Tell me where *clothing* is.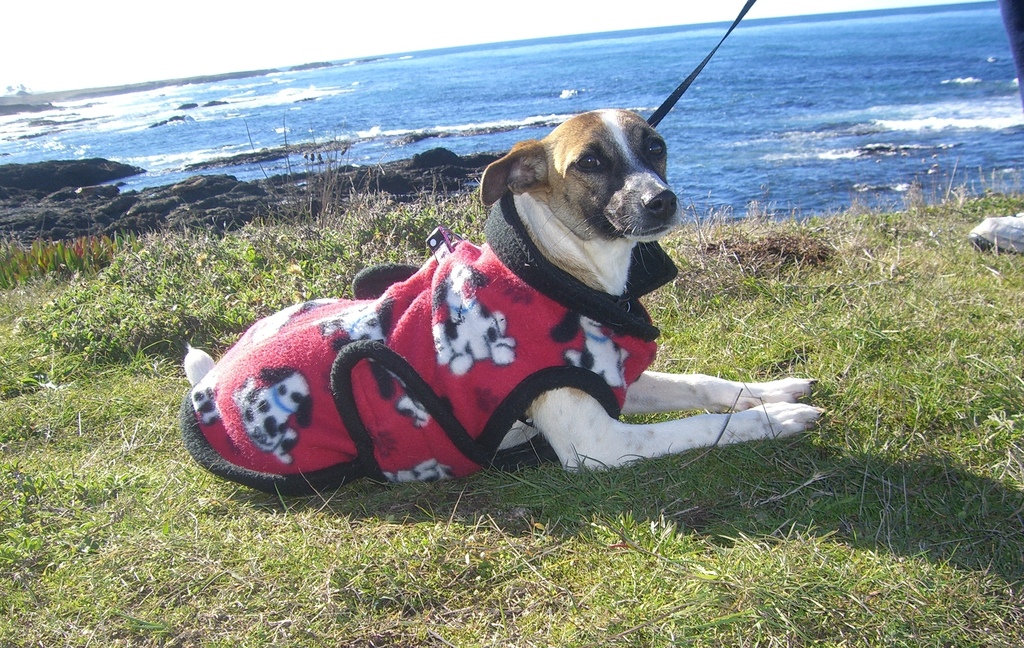
*clothing* is at 226, 152, 685, 485.
